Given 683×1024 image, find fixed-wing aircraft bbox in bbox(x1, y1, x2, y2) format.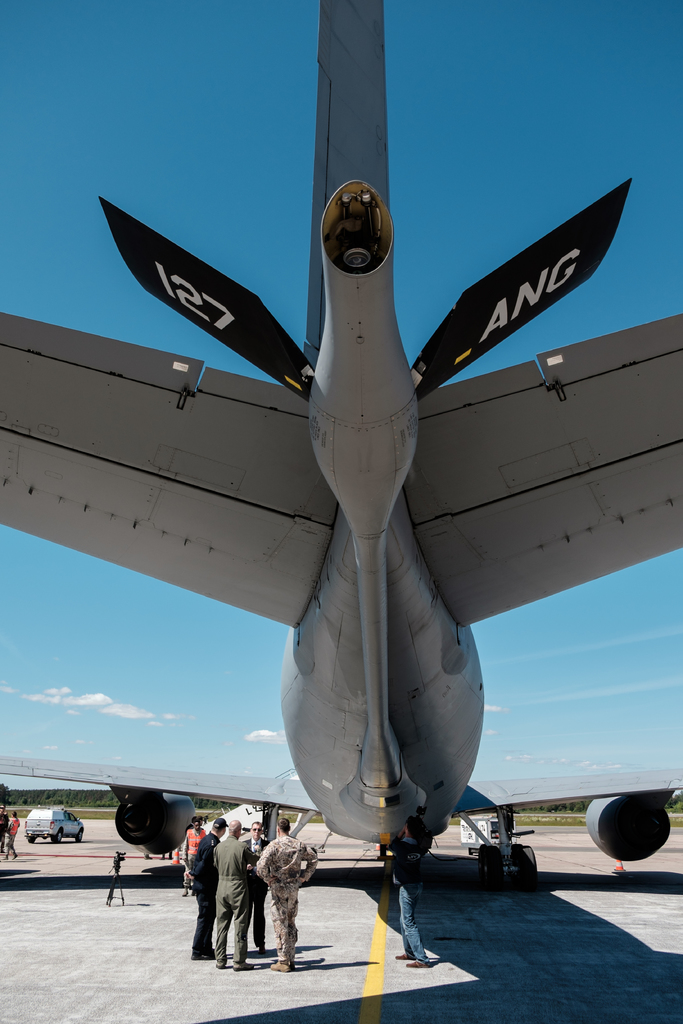
bbox(0, 0, 682, 855).
